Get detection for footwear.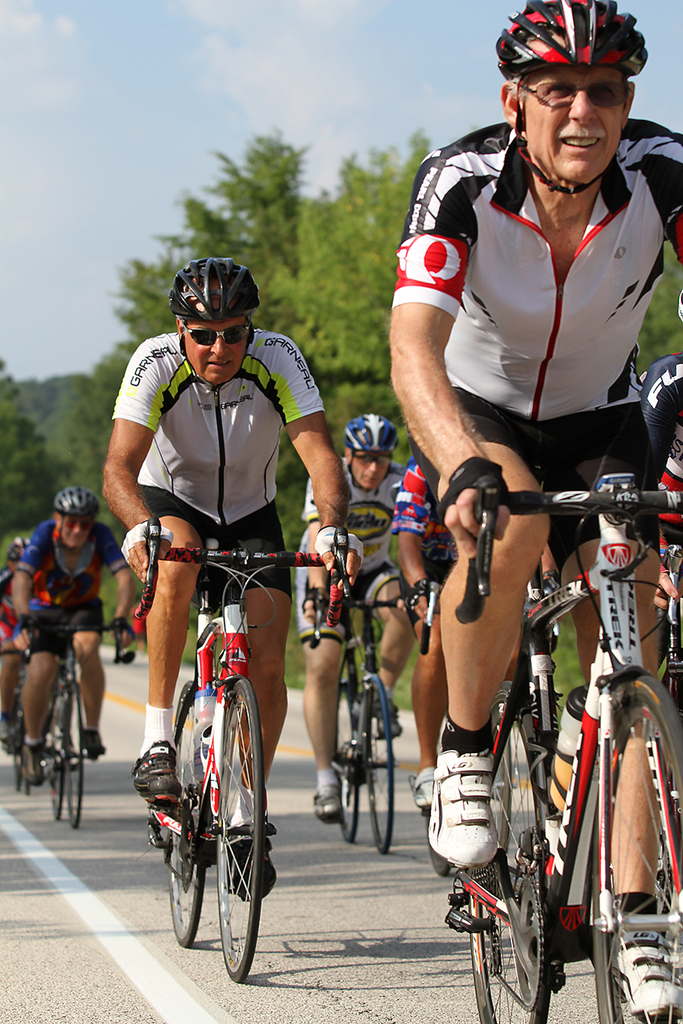
Detection: 81:726:108:765.
